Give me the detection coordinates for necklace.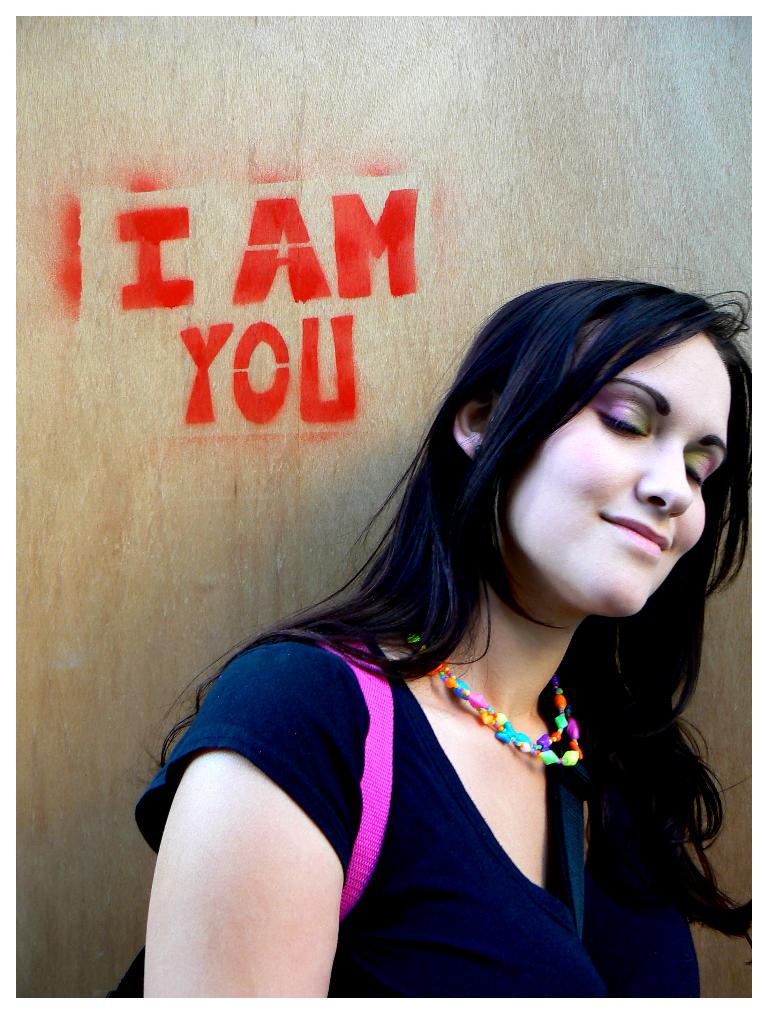
box(380, 660, 613, 816).
